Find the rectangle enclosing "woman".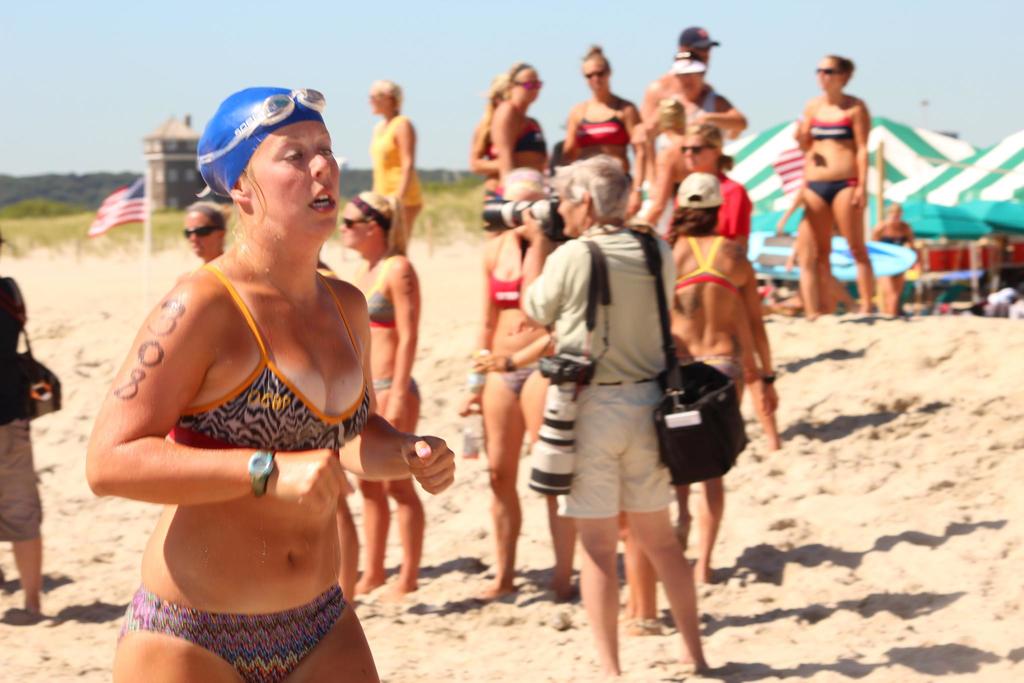
x1=362, y1=78, x2=431, y2=251.
